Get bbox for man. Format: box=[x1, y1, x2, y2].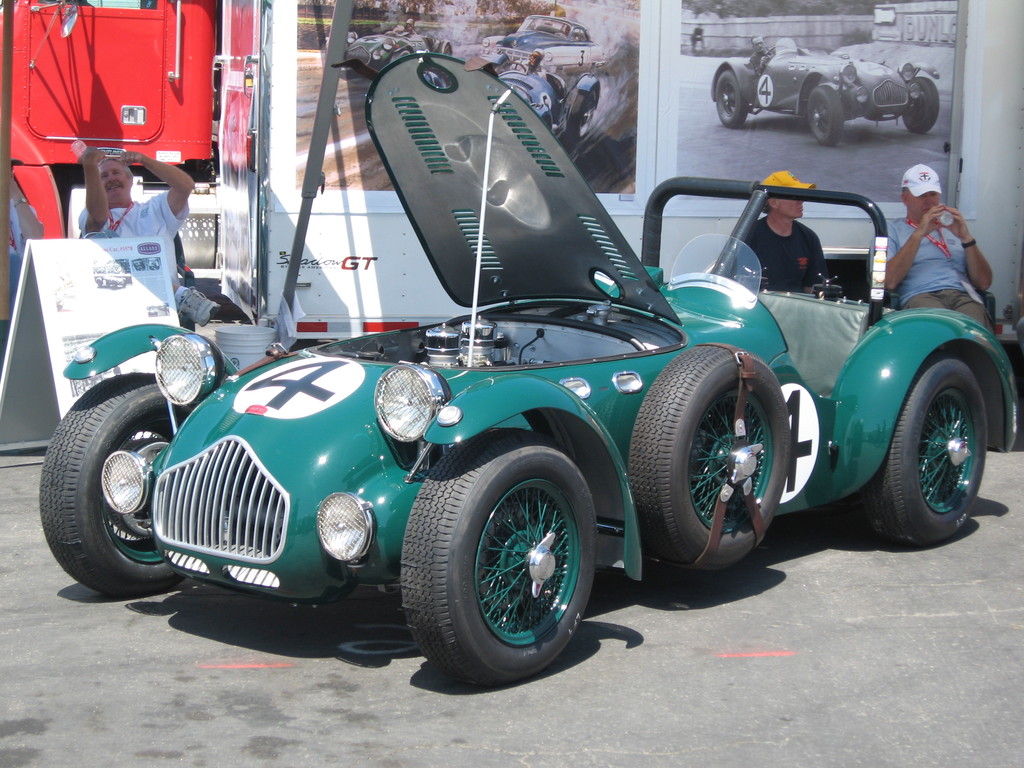
box=[512, 48, 548, 82].
